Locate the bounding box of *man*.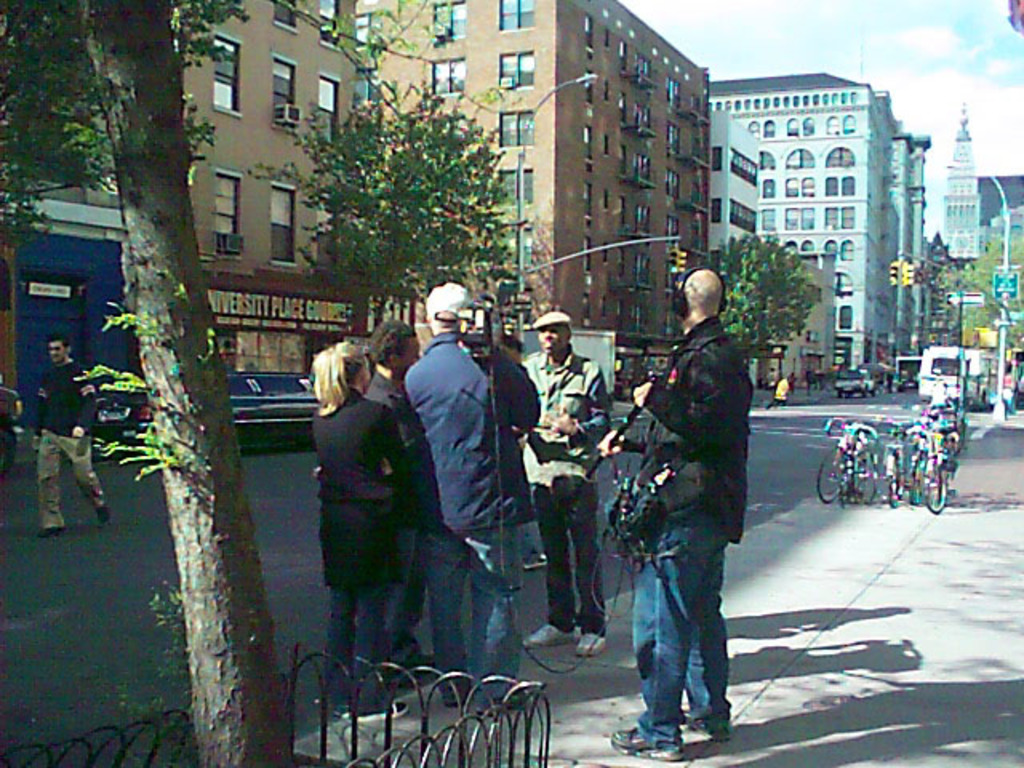
Bounding box: select_region(357, 323, 422, 392).
